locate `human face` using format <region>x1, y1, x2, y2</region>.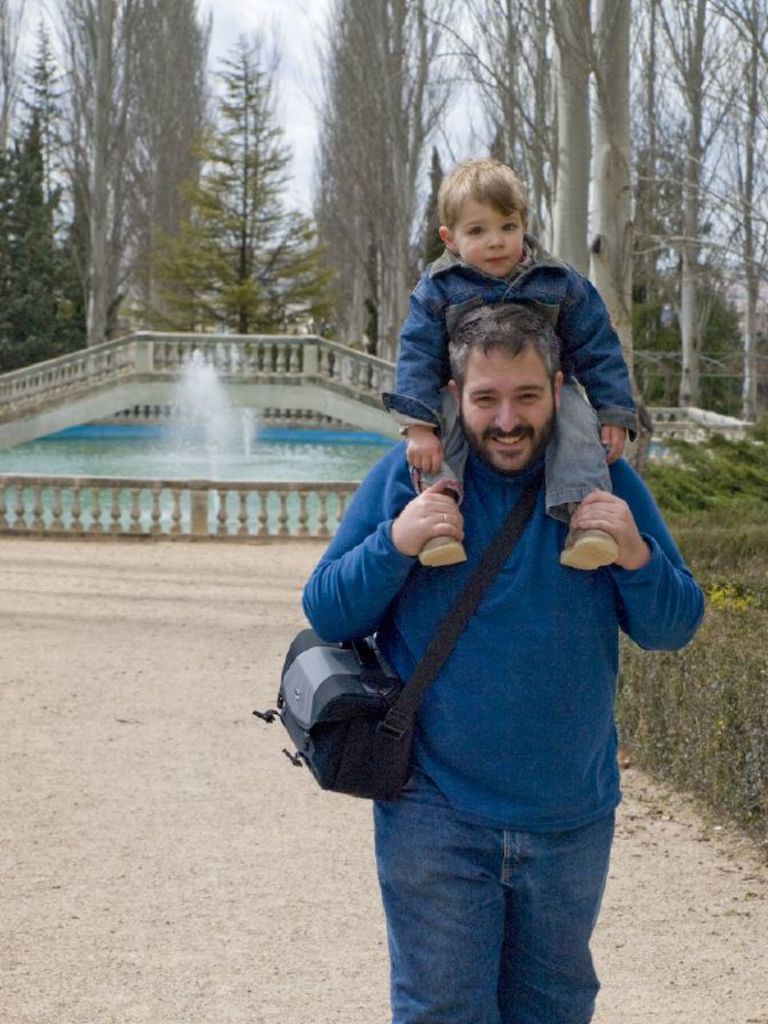
<region>454, 198, 522, 279</region>.
